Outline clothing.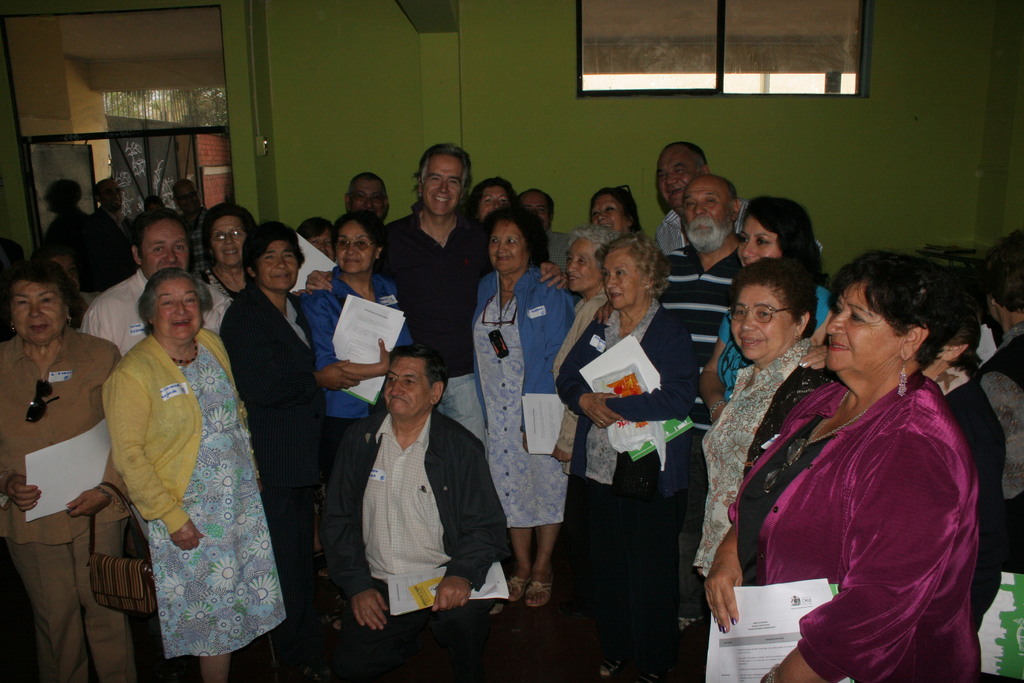
Outline: [546, 294, 700, 682].
